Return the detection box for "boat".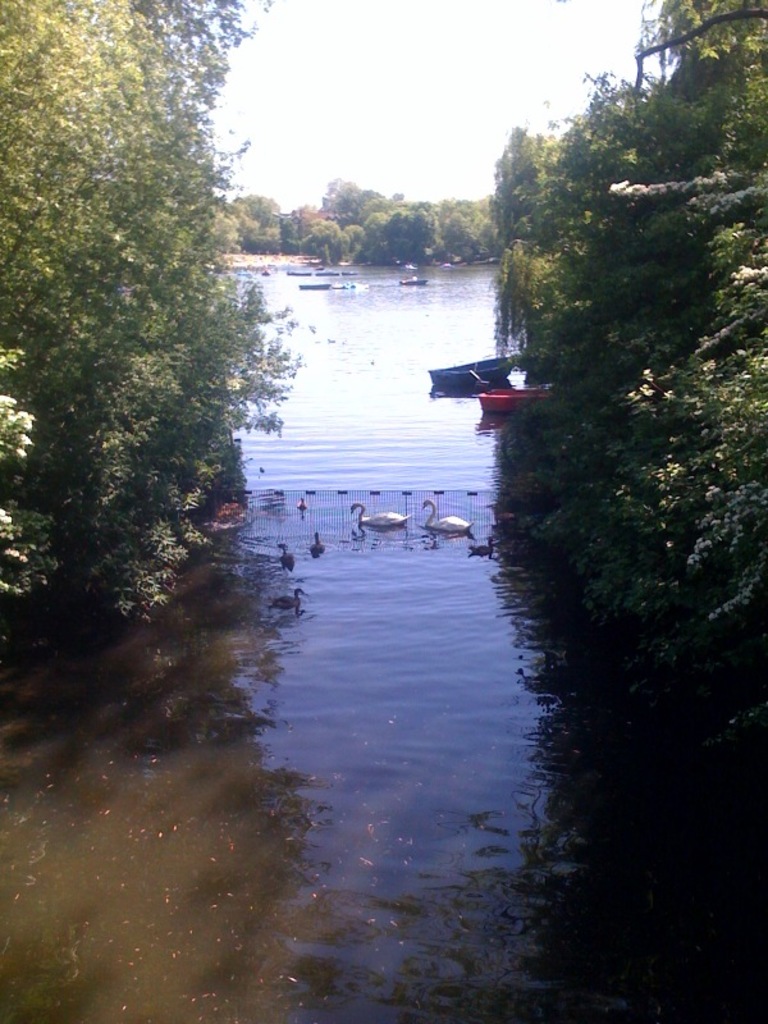
(left=282, top=262, right=314, bottom=279).
